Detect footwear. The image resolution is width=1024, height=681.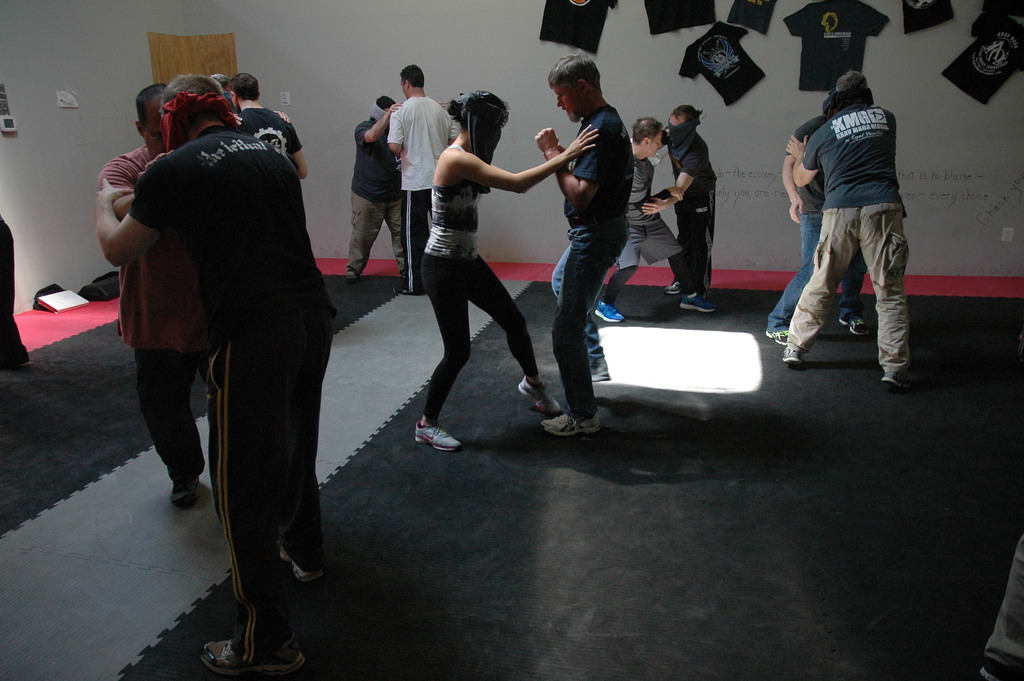
<bbox>542, 411, 600, 435</bbox>.
